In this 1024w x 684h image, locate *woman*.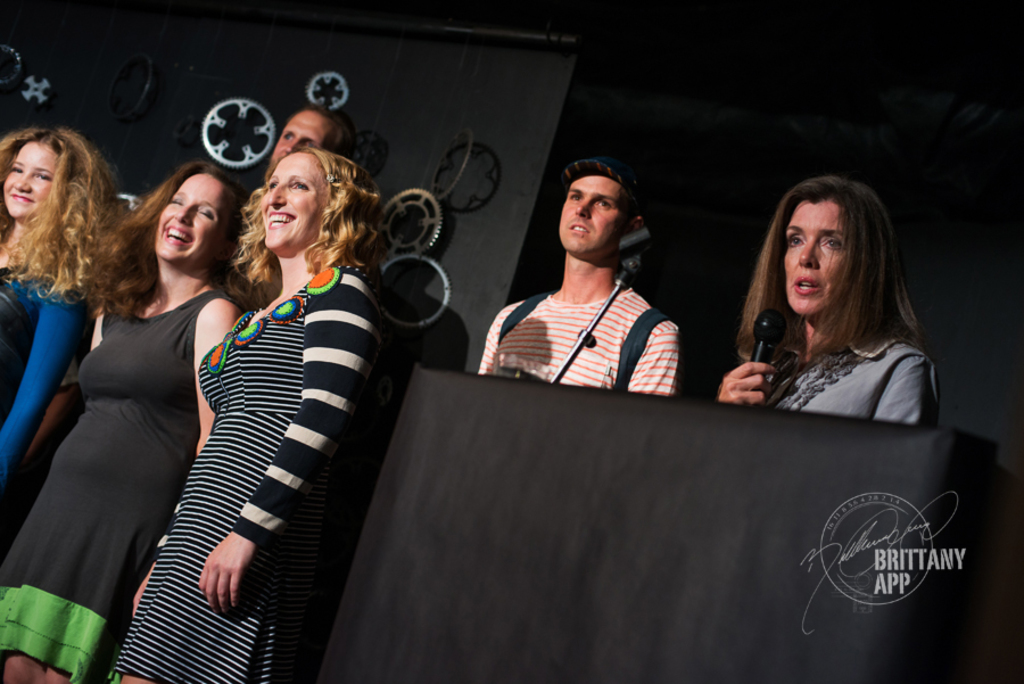
Bounding box: Rect(113, 146, 383, 683).
